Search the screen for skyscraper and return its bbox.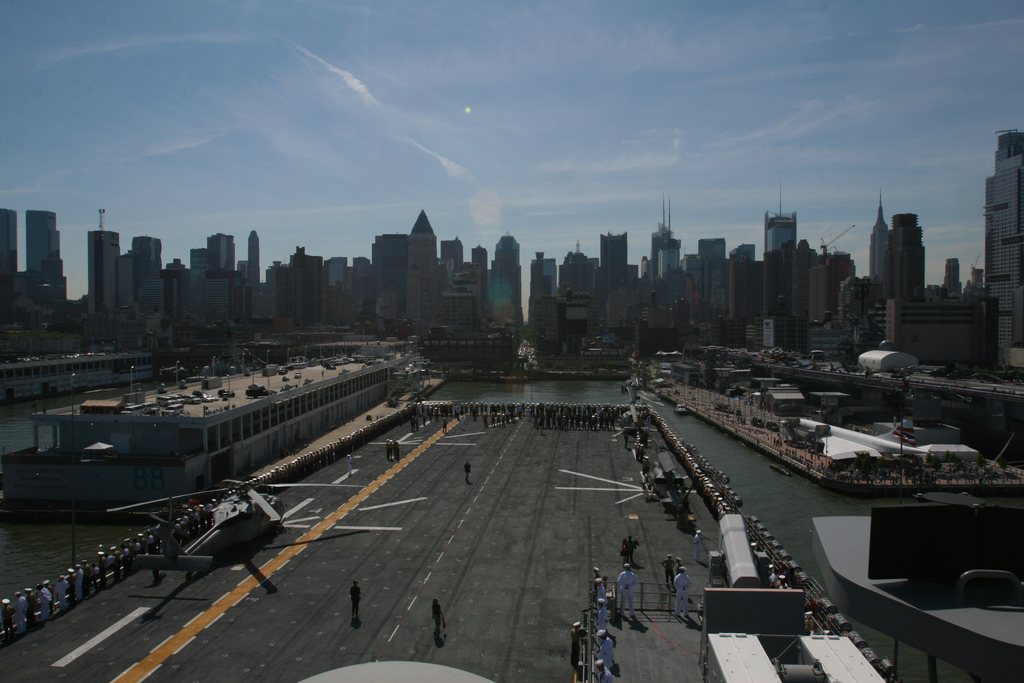
Found: rect(401, 199, 446, 332).
